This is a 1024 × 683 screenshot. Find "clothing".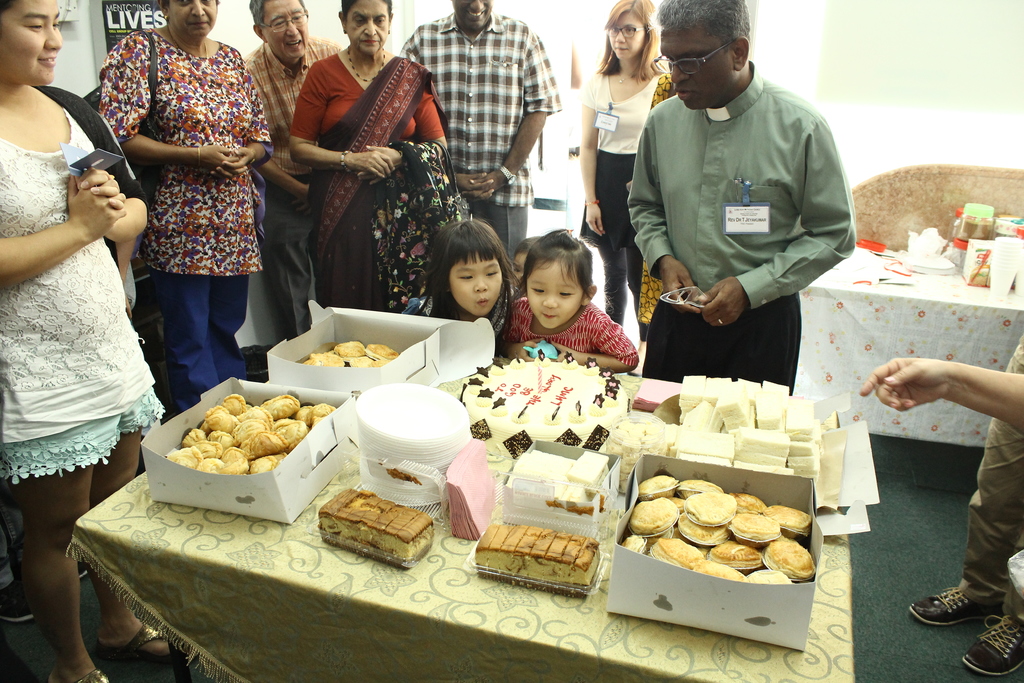
Bounding box: (left=627, top=58, right=854, bottom=373).
